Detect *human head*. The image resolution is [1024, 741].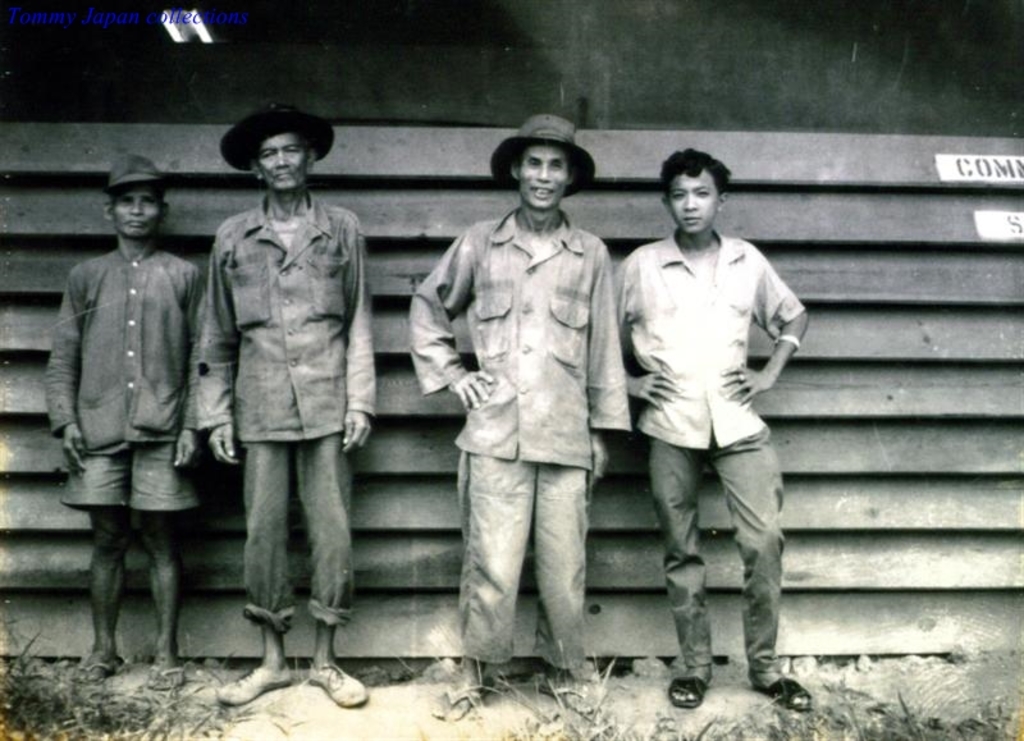
rect(659, 151, 731, 234).
